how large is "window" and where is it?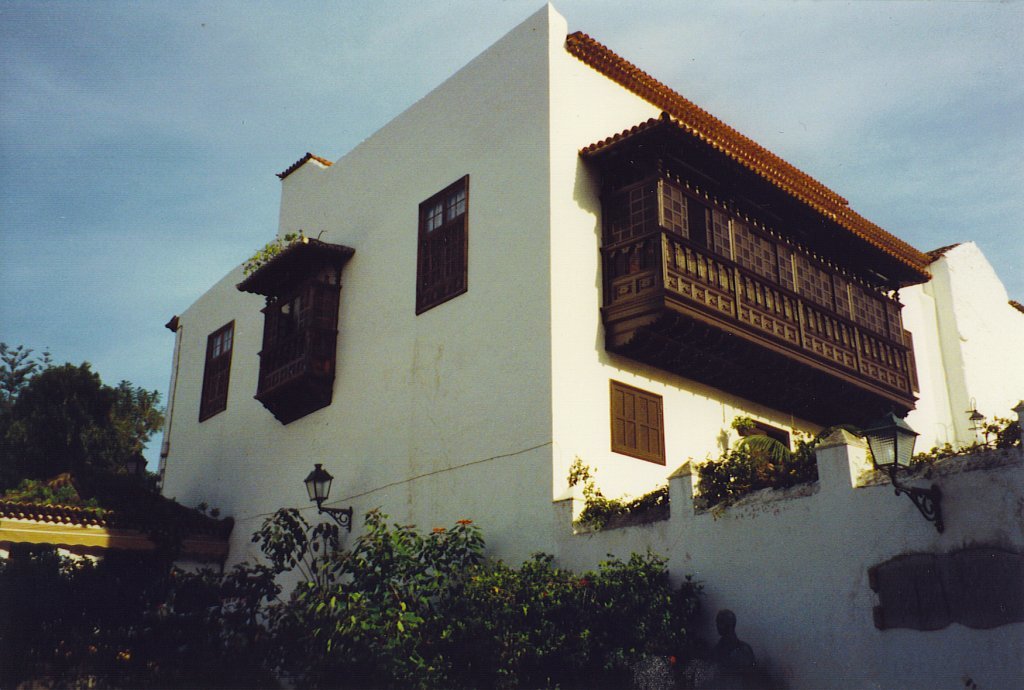
Bounding box: rect(414, 179, 467, 316).
